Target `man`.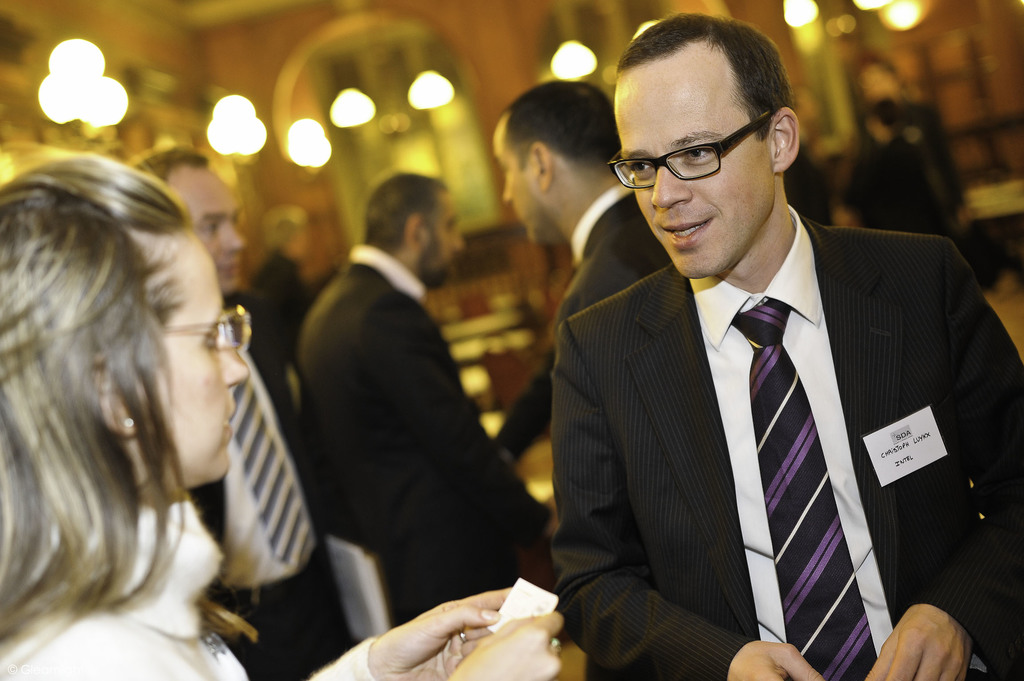
Target region: l=486, t=72, r=680, b=340.
